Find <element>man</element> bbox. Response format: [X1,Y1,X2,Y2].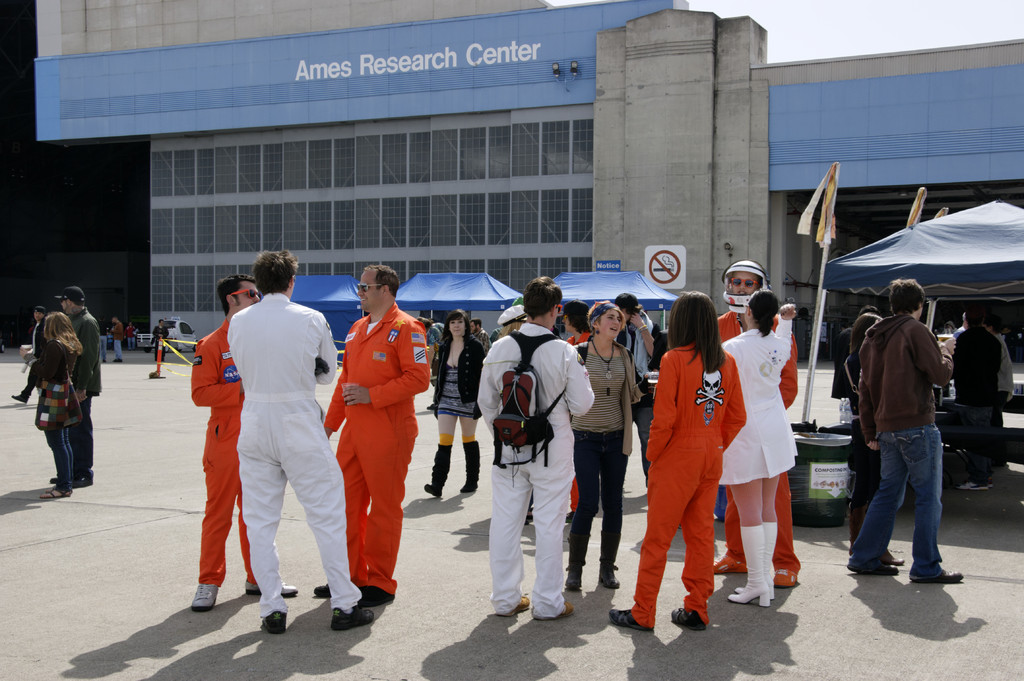
[12,305,51,408].
